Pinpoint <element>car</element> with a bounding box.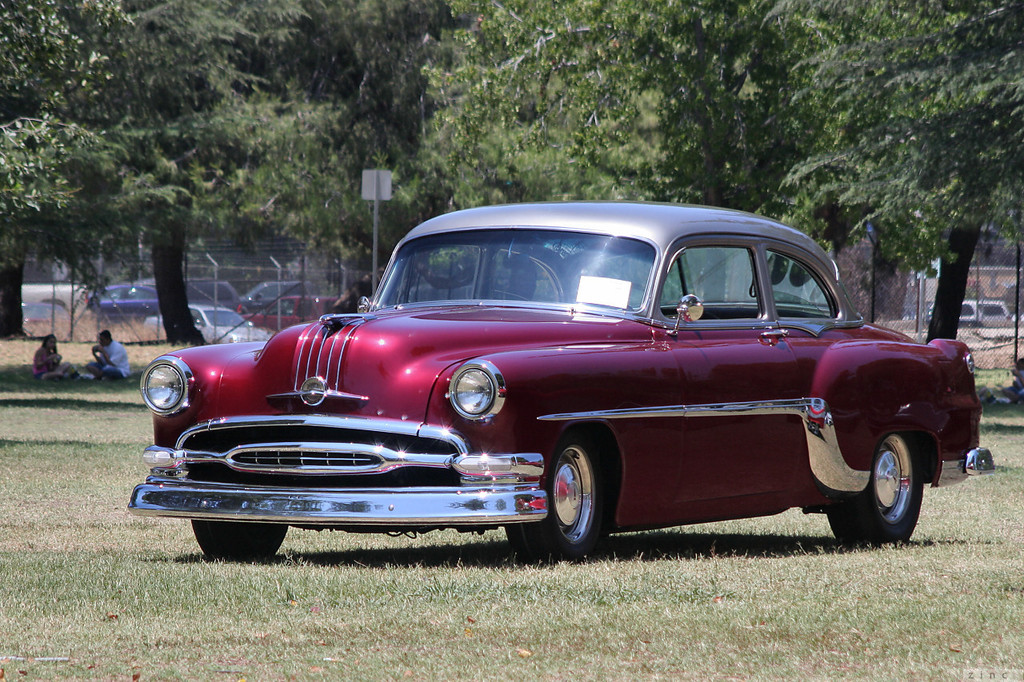
rect(243, 281, 342, 326).
